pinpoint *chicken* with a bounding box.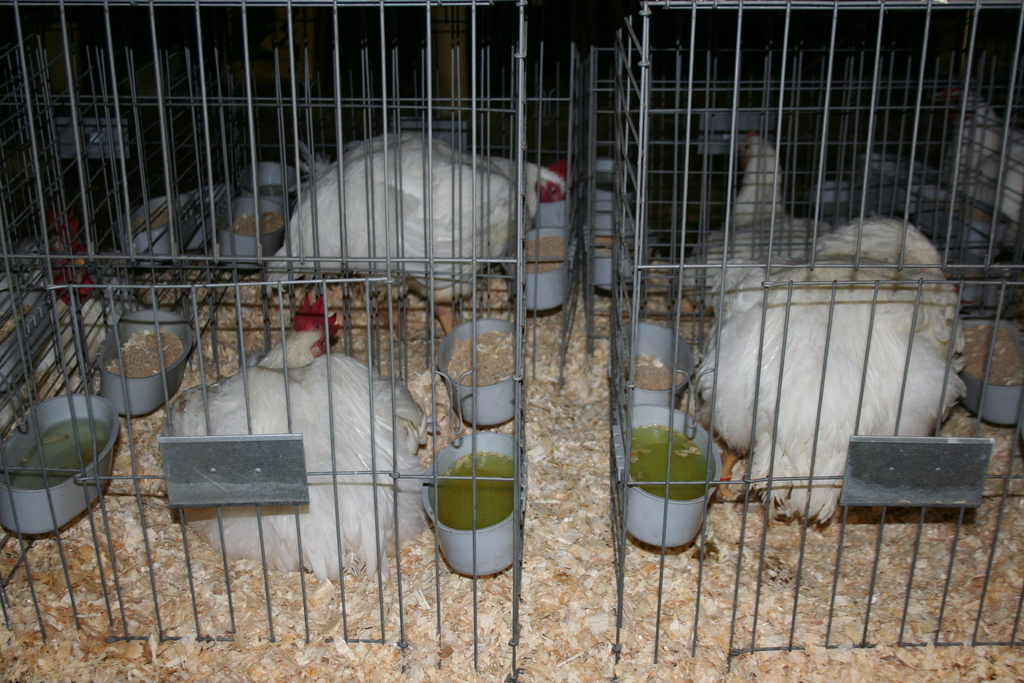
(676, 121, 832, 334).
